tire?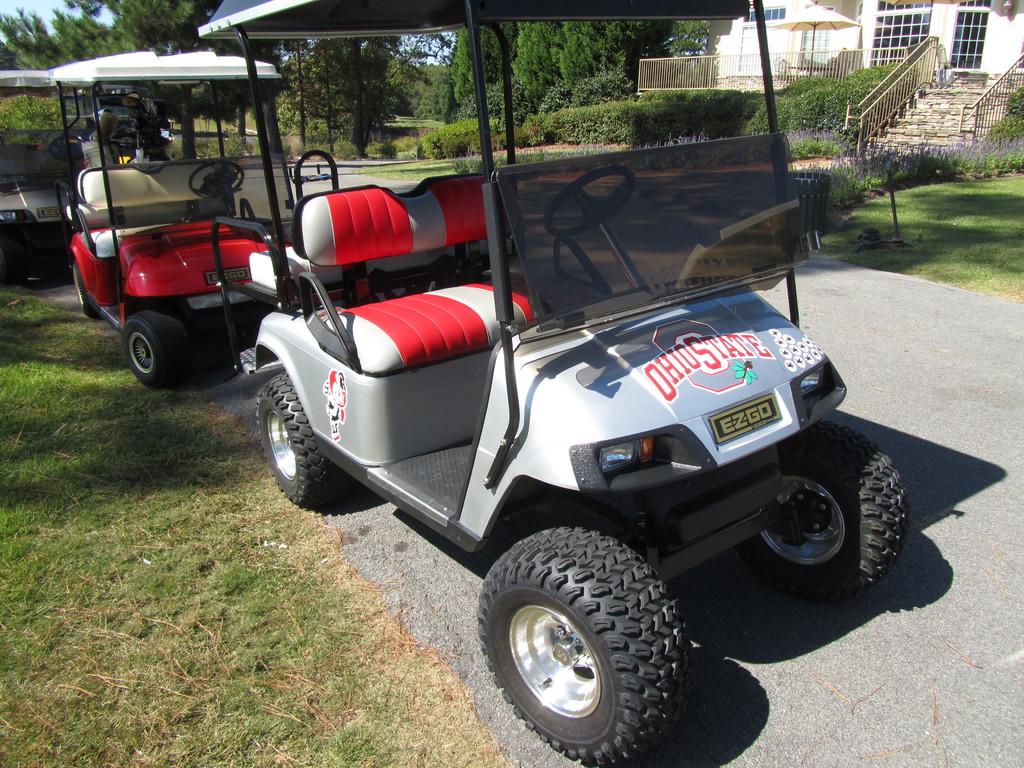
box=[738, 423, 908, 598]
